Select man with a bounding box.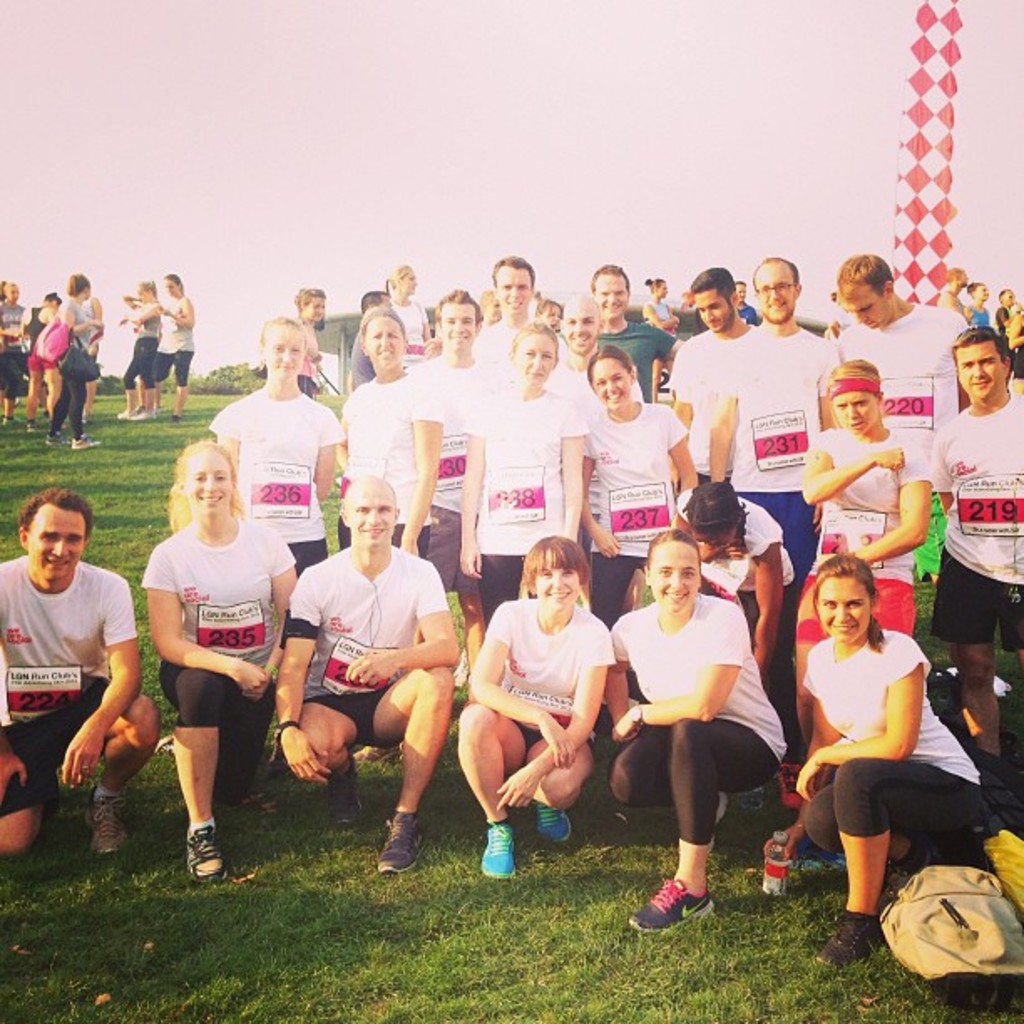
[x1=587, y1=263, x2=686, y2=402].
